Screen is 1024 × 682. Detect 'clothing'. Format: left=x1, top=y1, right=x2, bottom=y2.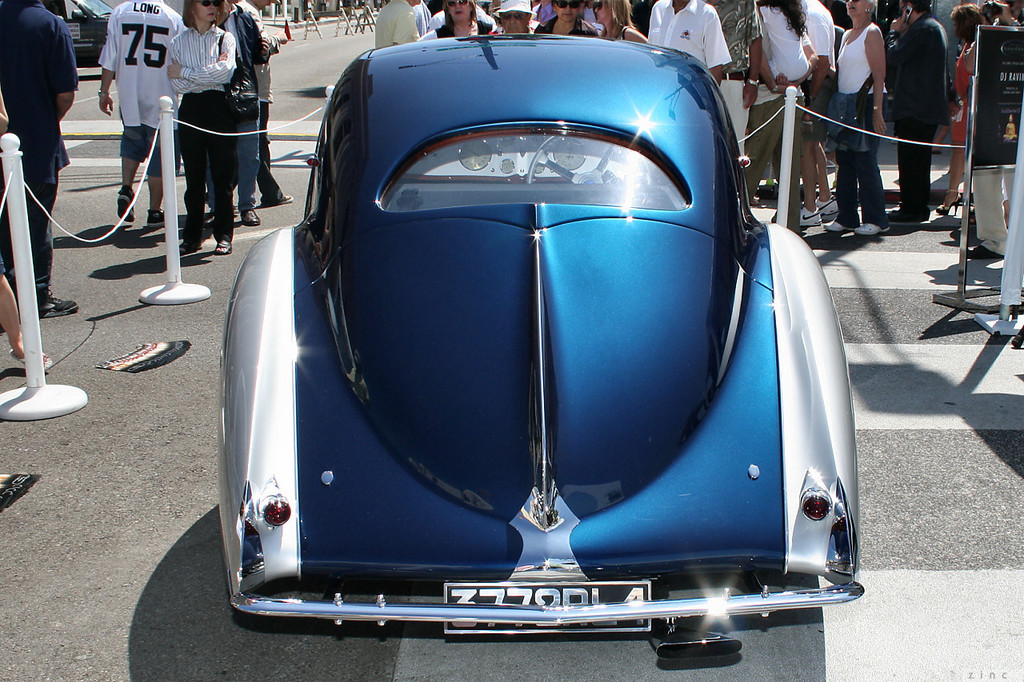
left=734, top=0, right=808, bottom=195.
